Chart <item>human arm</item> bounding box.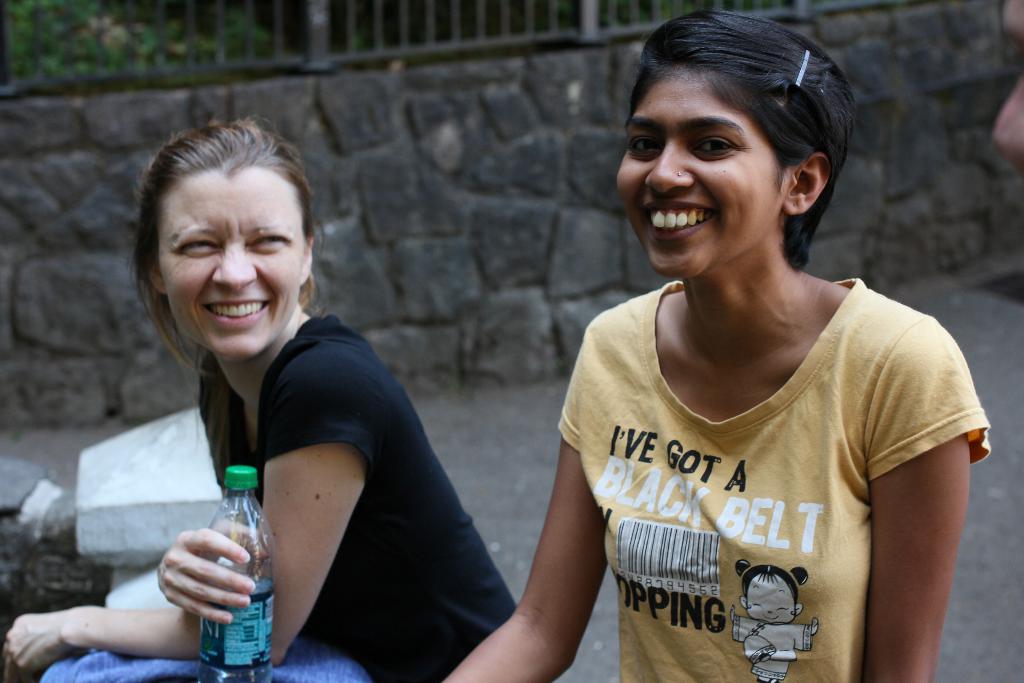
Charted: box(492, 445, 607, 682).
